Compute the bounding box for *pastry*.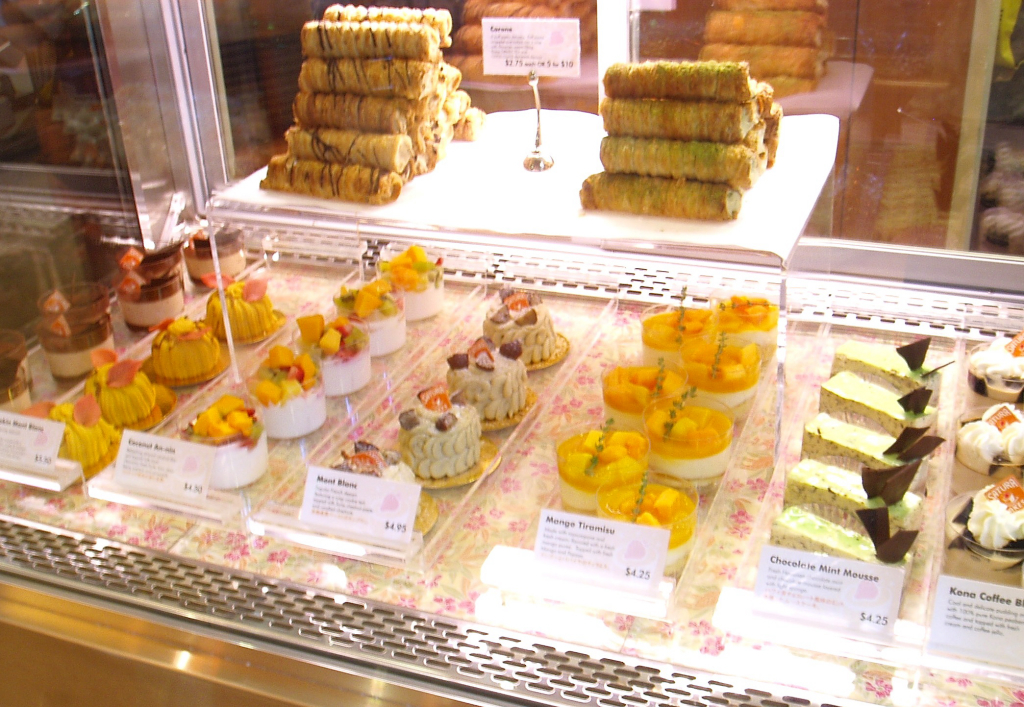
<box>948,481,1023,586</box>.
